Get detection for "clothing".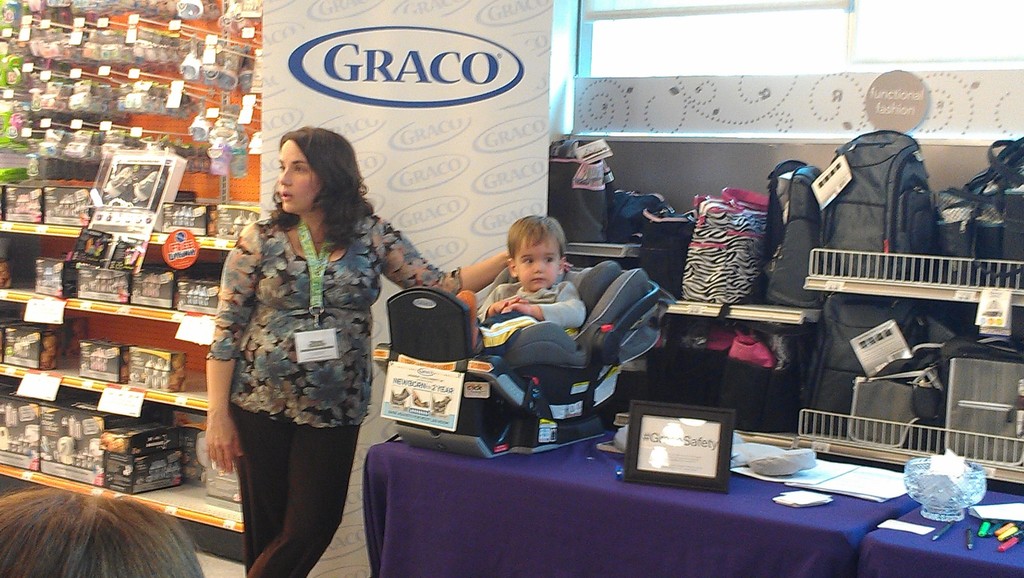
Detection: 473 277 589 327.
